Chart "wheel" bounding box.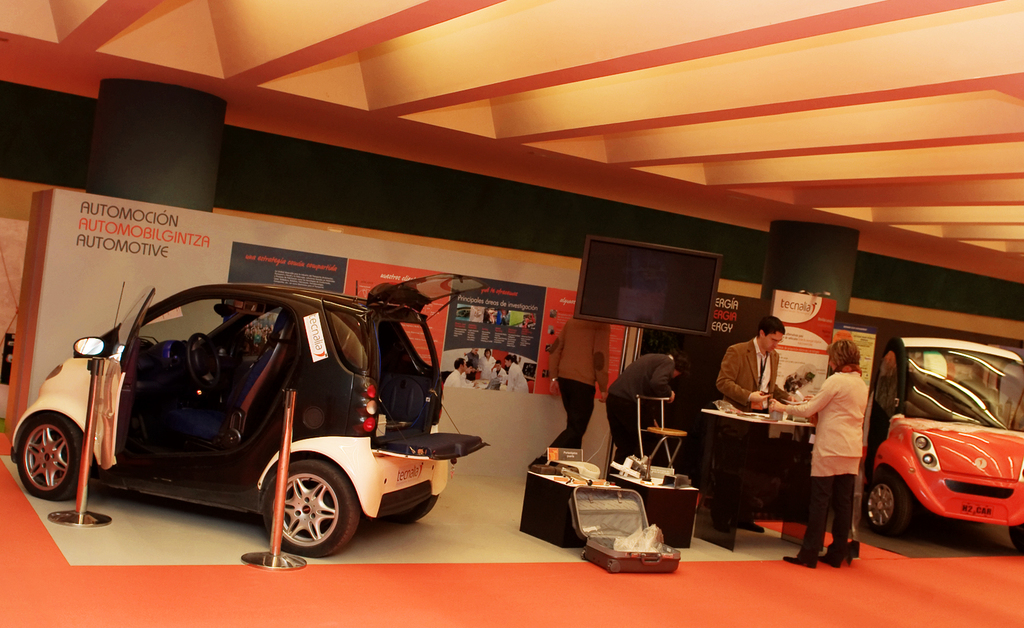
Charted: select_region(381, 495, 440, 527).
